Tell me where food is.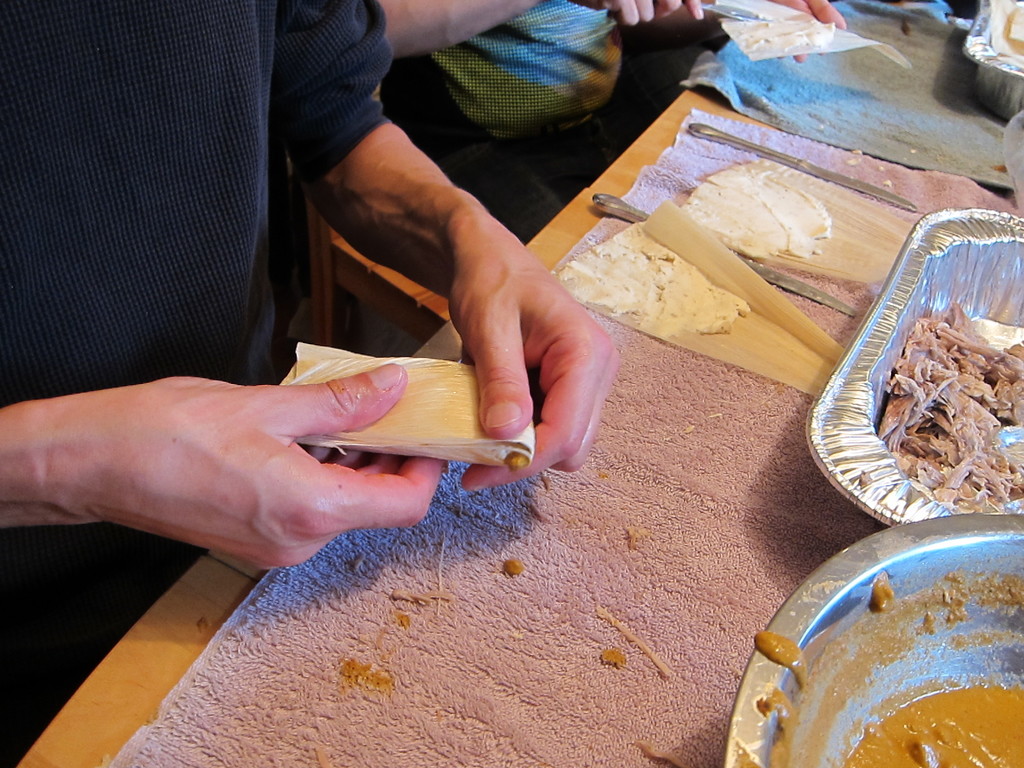
food is at pyautogui.locateOnScreen(554, 161, 832, 332).
